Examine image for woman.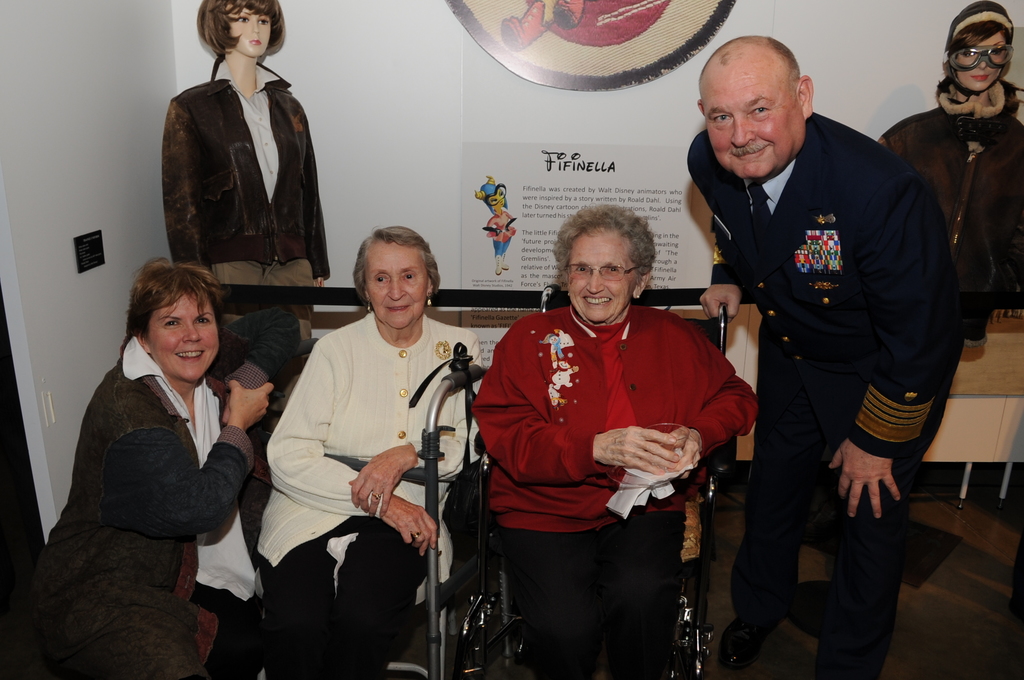
Examination result: x1=252, y1=223, x2=465, y2=679.
